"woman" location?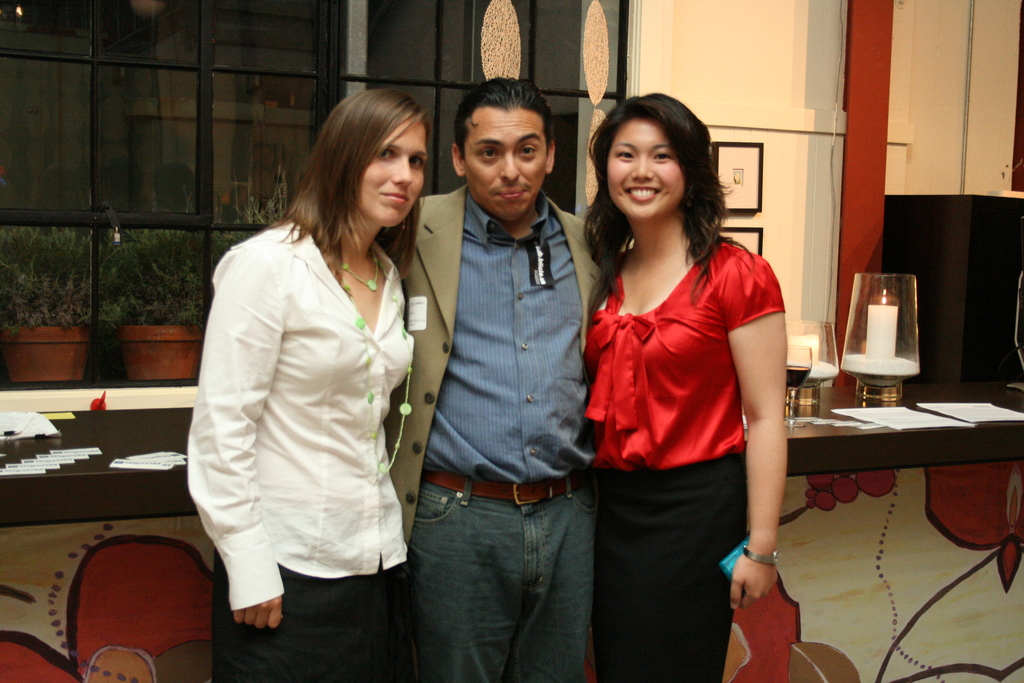
[x1=570, y1=56, x2=792, y2=668]
